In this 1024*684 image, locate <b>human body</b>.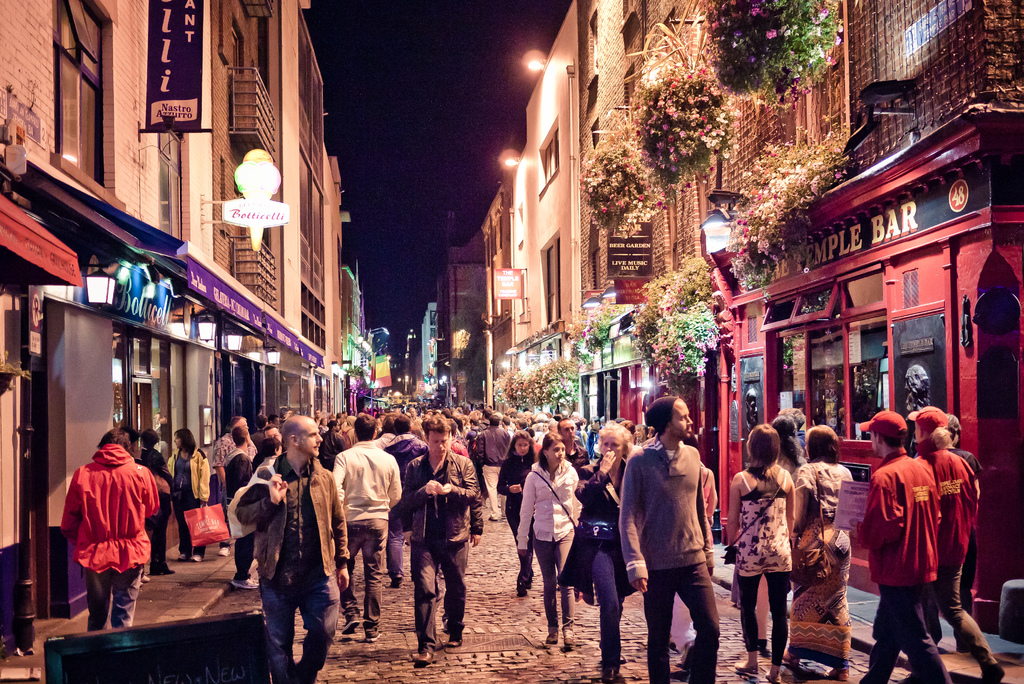
Bounding box: 911, 412, 999, 681.
